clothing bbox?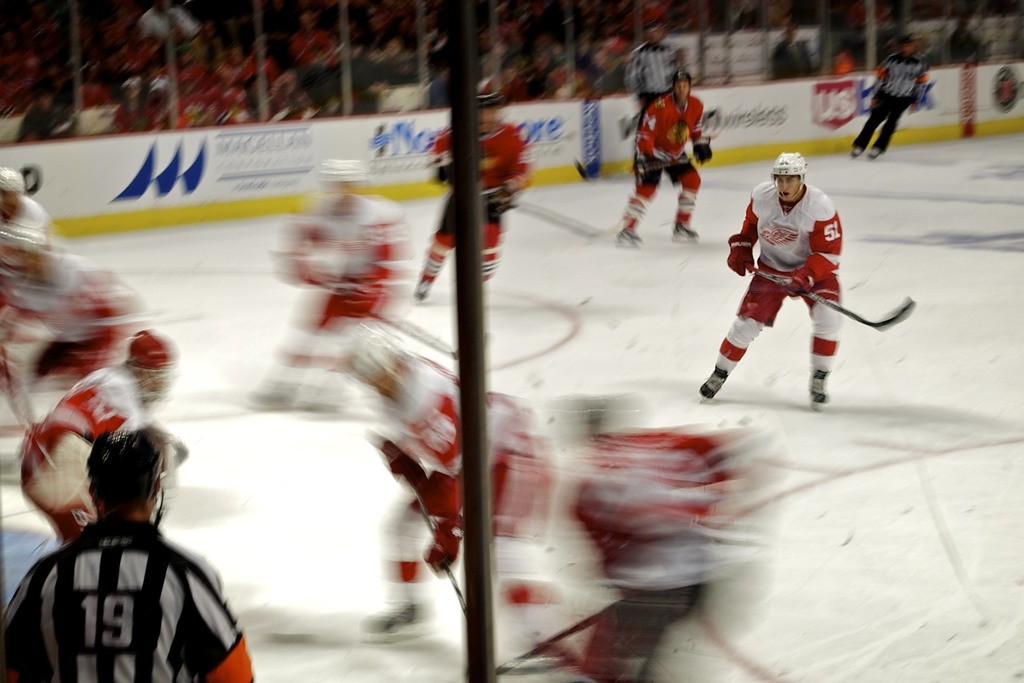
l=625, t=39, r=682, b=124
